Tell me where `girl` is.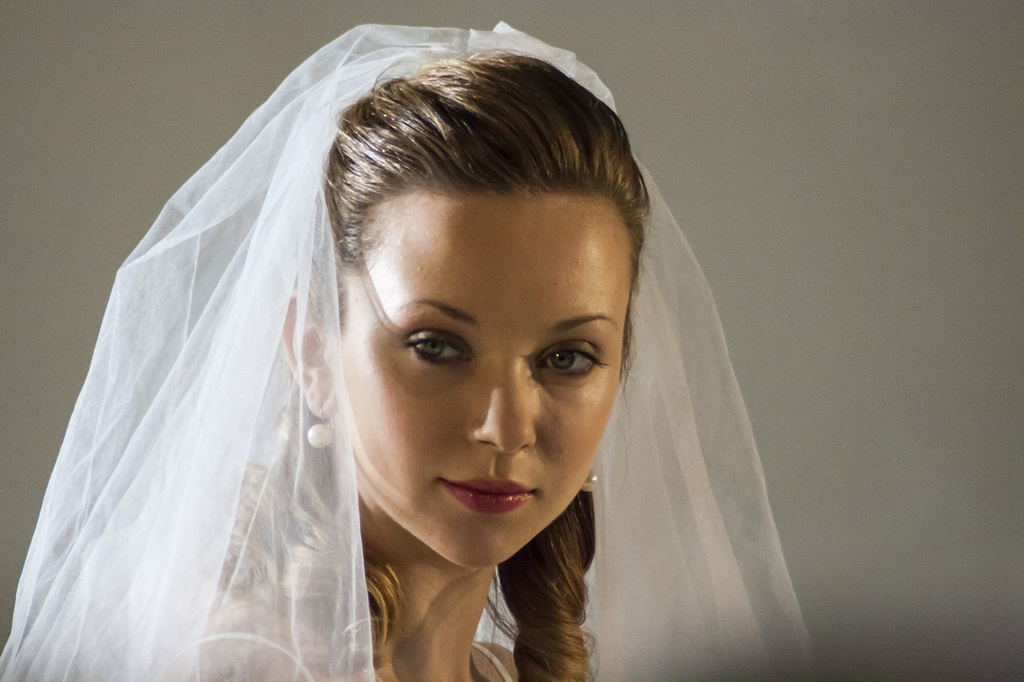
`girl` is at select_region(0, 20, 814, 681).
